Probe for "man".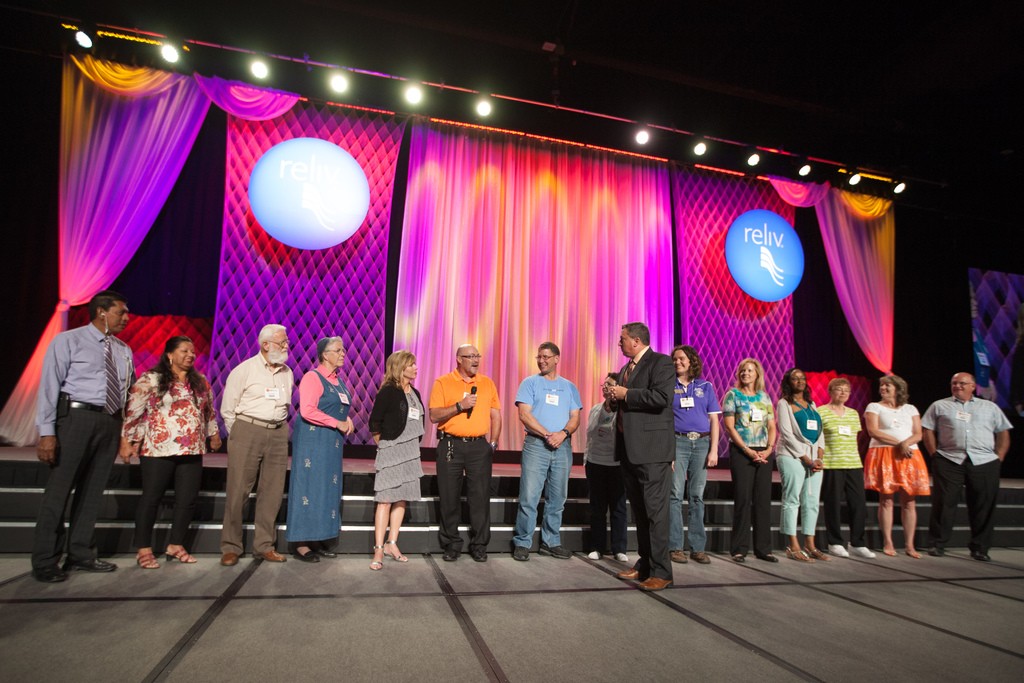
Probe result: locate(920, 372, 1012, 564).
